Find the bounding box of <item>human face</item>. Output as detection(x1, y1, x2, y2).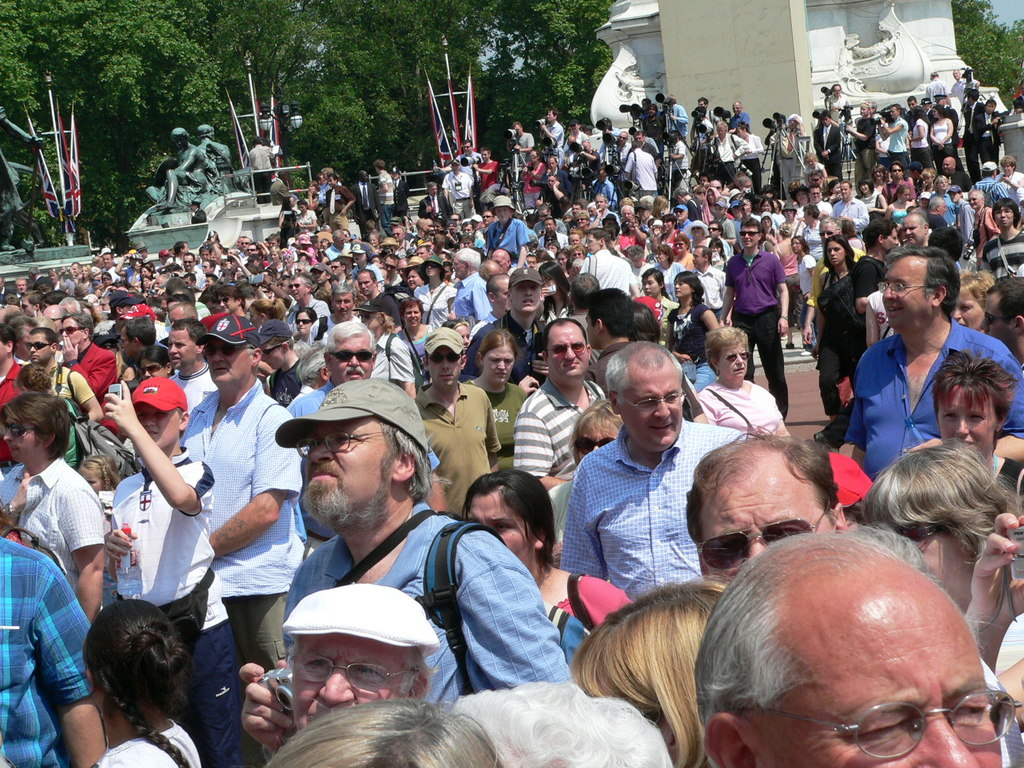
detection(576, 423, 621, 460).
